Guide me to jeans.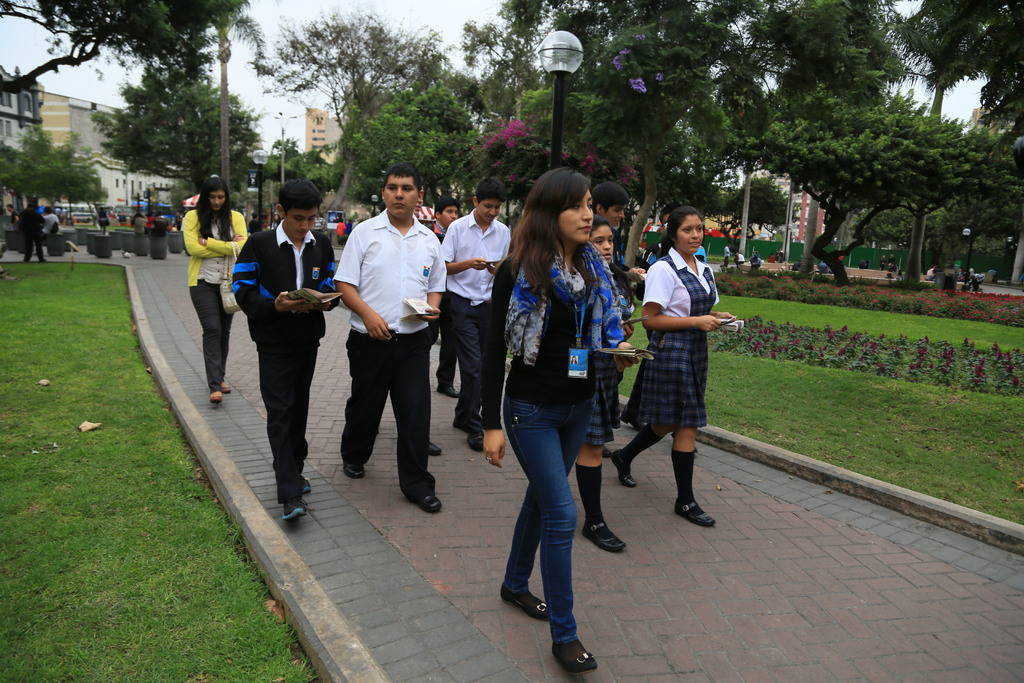
Guidance: BBox(26, 231, 48, 259).
